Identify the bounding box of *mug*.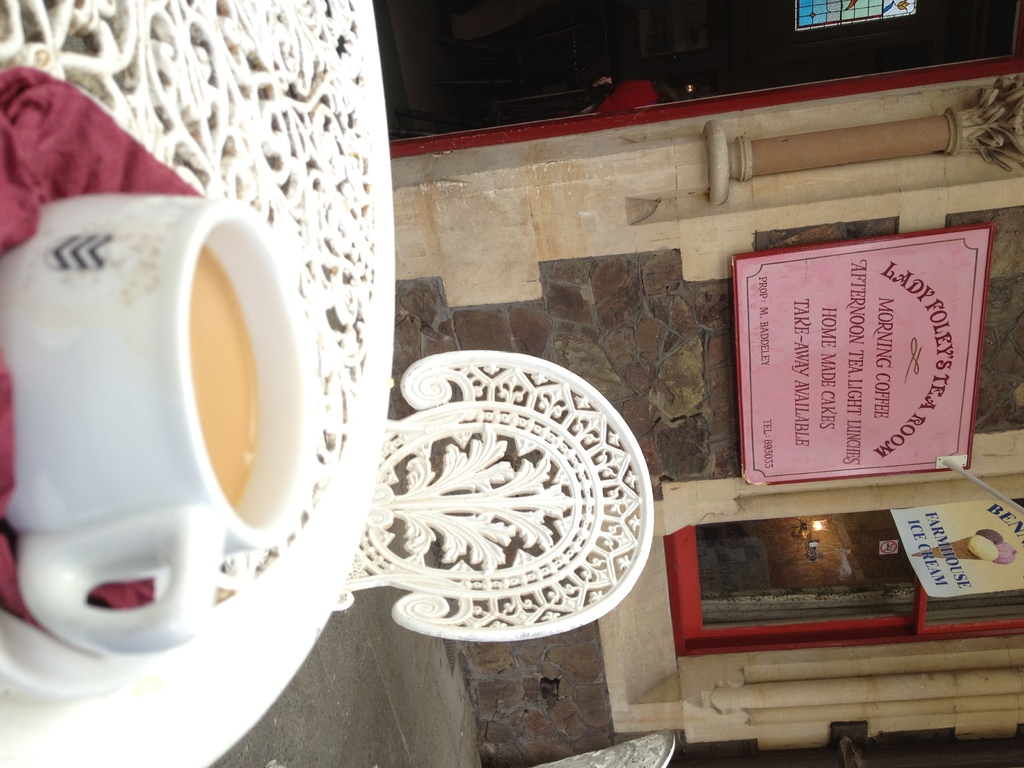
crop(0, 193, 311, 656).
